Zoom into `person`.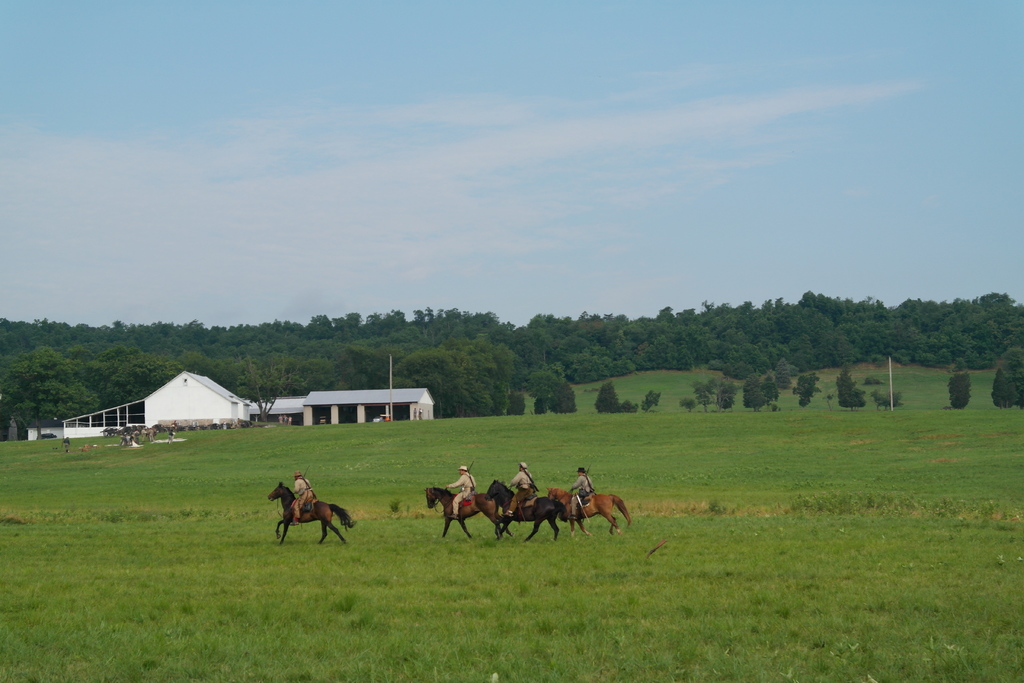
Zoom target: detection(132, 425, 138, 442).
